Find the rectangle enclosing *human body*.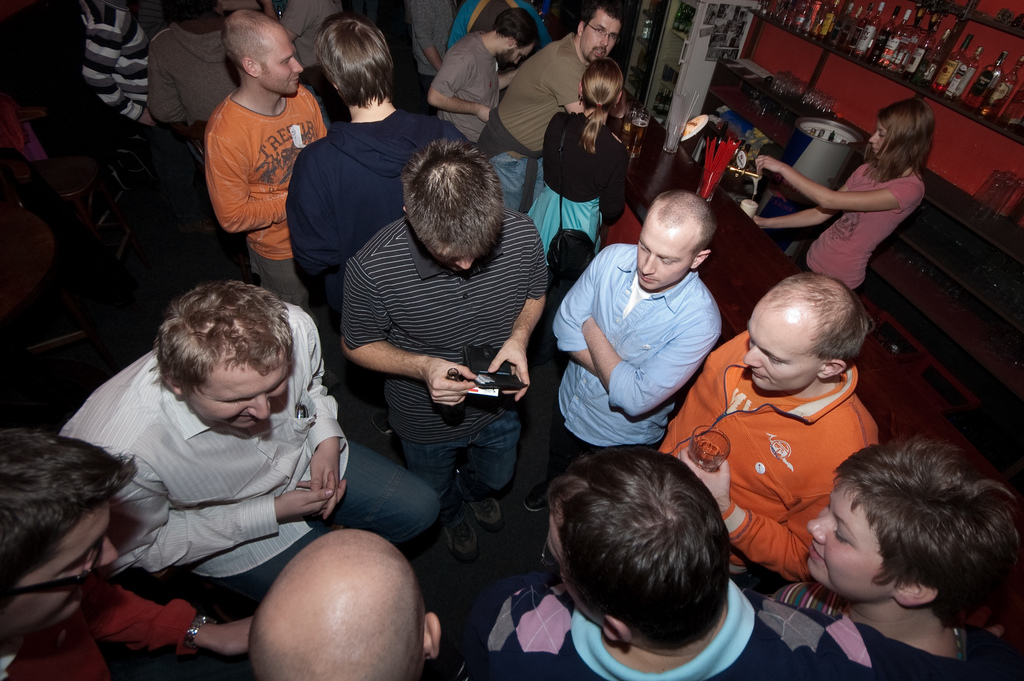
[left=649, top=329, right=901, bottom=603].
